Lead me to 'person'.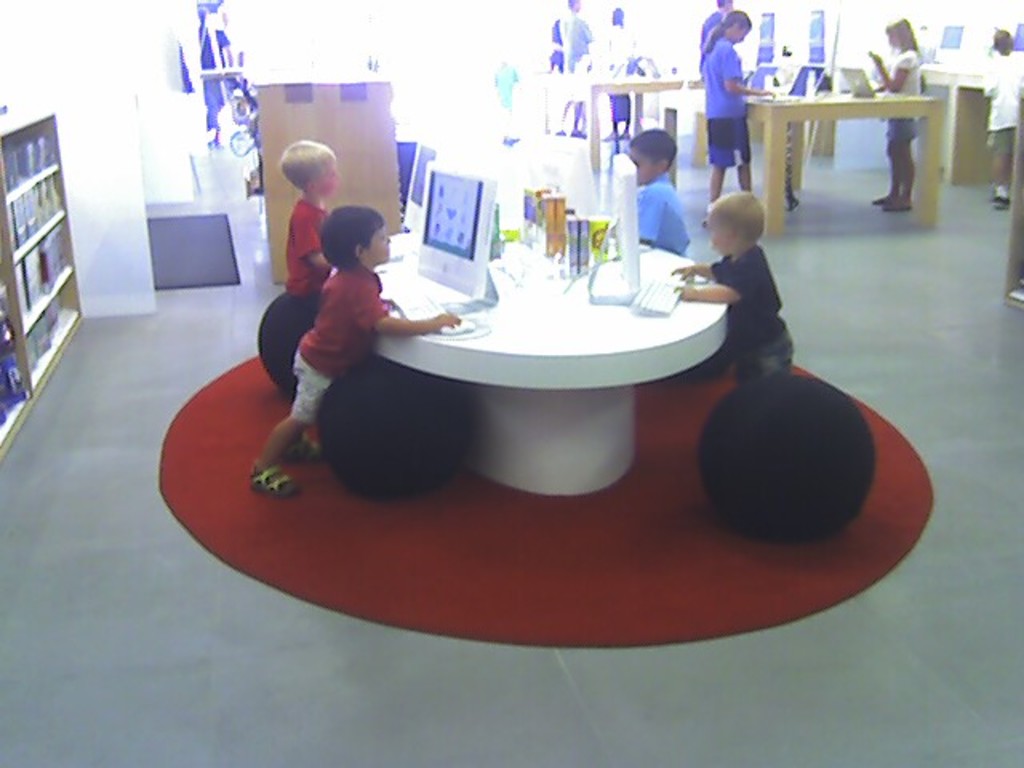
Lead to (251,206,461,499).
